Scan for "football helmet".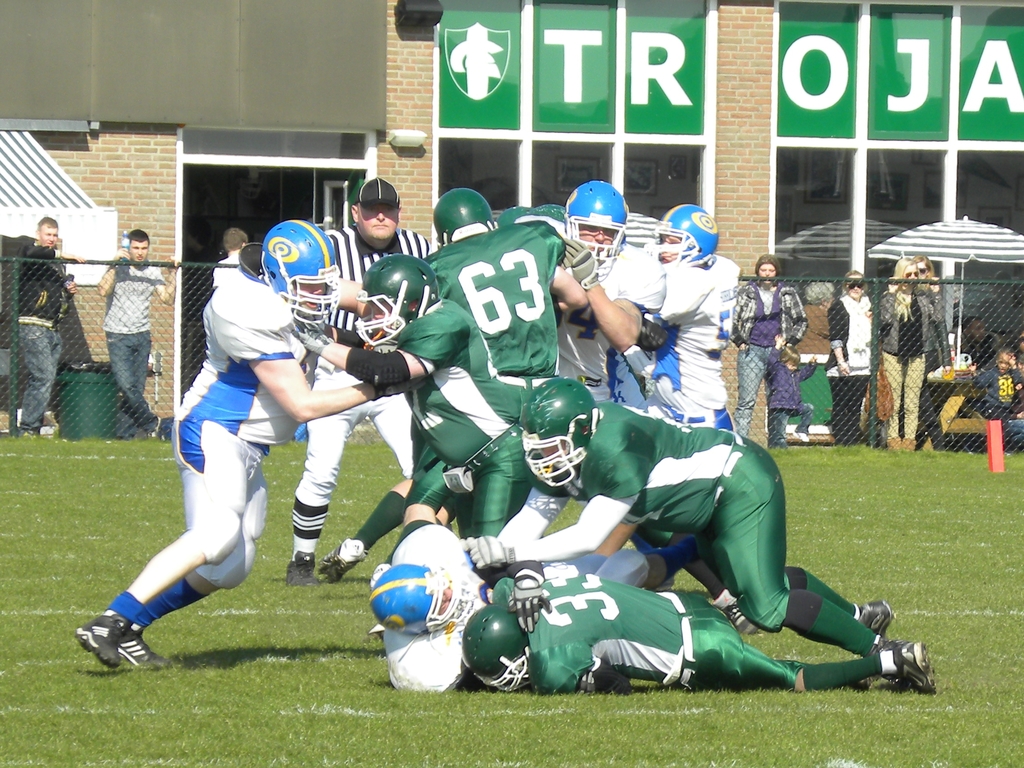
Scan result: bbox=(519, 376, 598, 492).
